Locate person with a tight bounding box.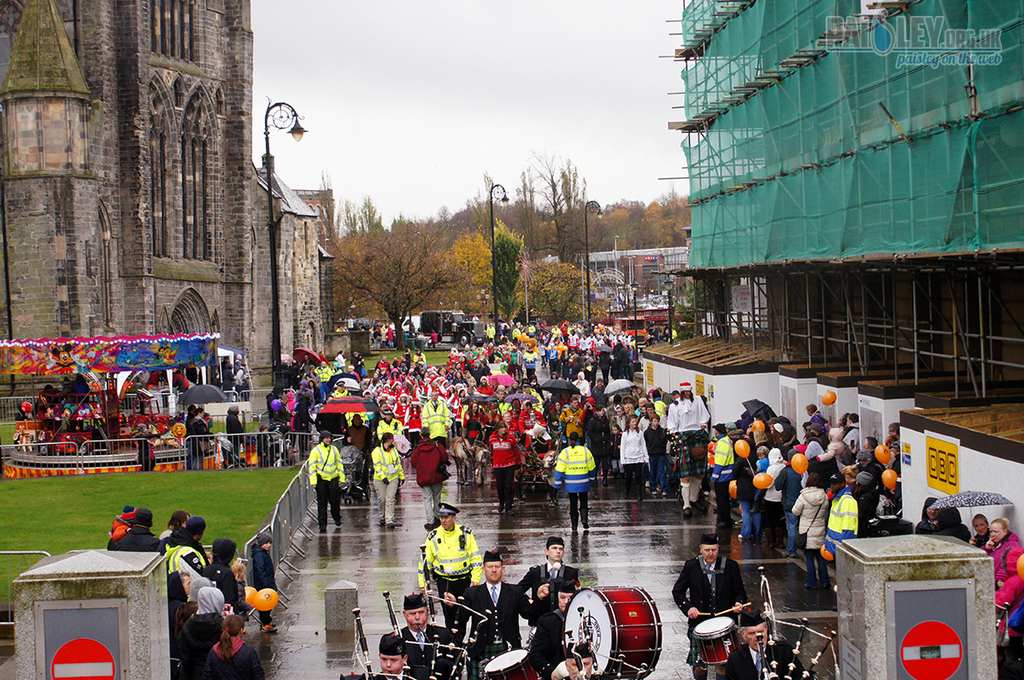
(919, 493, 959, 537).
